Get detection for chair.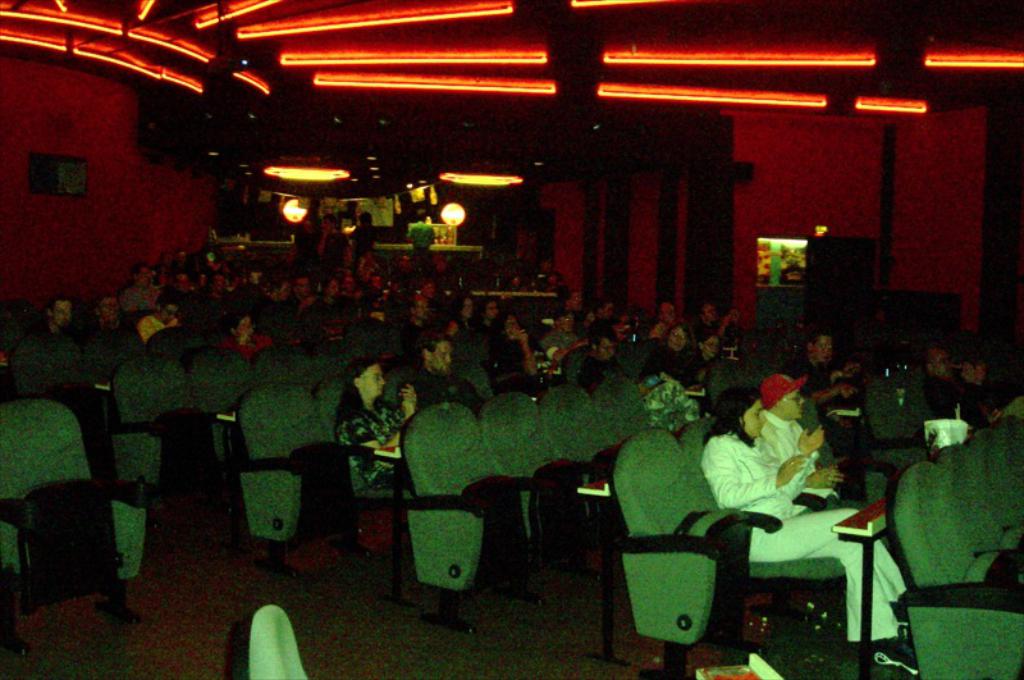
Detection: 479, 394, 593, 602.
